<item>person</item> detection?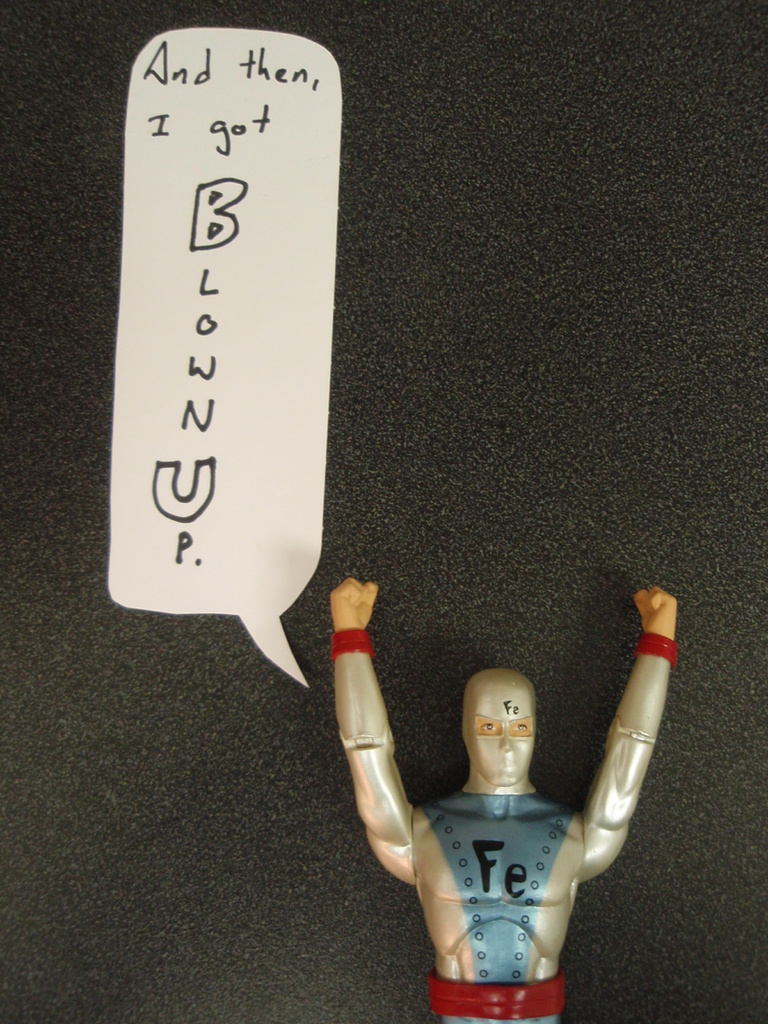
bbox(274, 504, 696, 998)
